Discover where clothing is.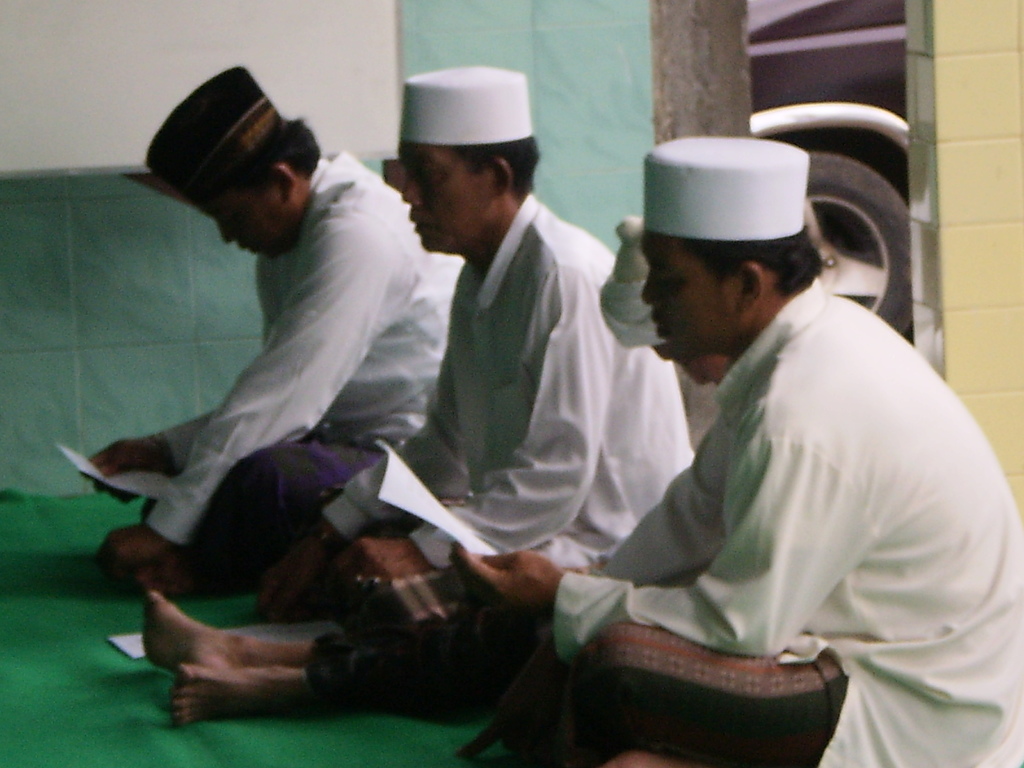
Discovered at 314, 177, 689, 707.
